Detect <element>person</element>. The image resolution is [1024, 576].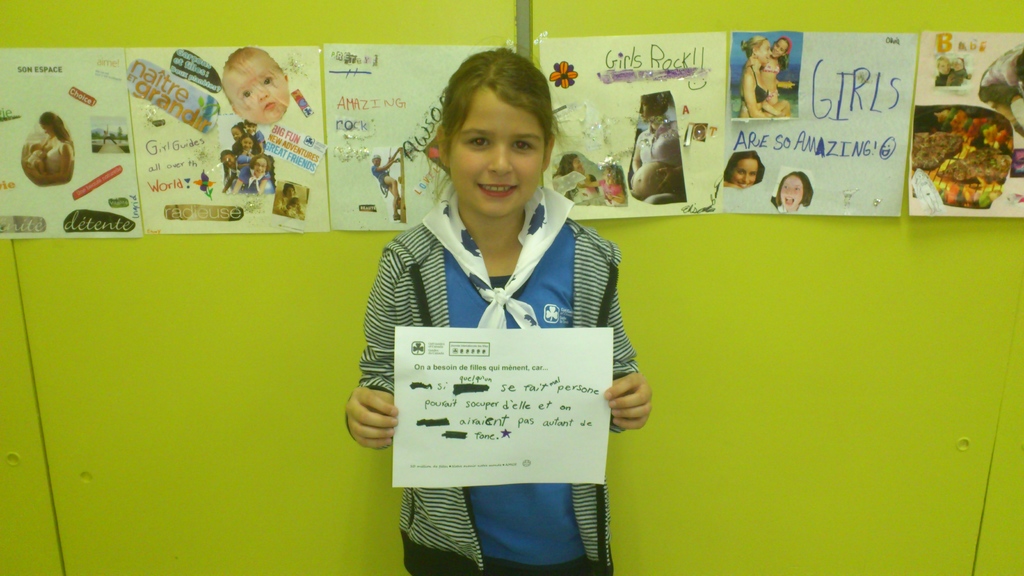
[x1=628, y1=90, x2=684, y2=204].
